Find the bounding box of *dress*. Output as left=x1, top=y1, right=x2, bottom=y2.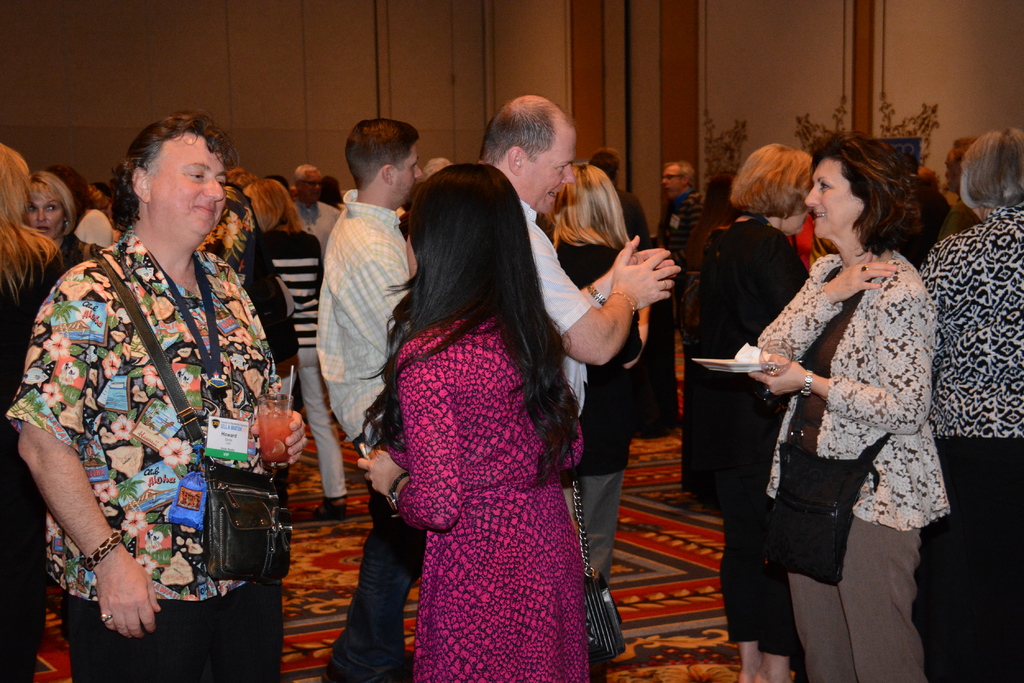
left=396, top=314, right=593, bottom=682.
